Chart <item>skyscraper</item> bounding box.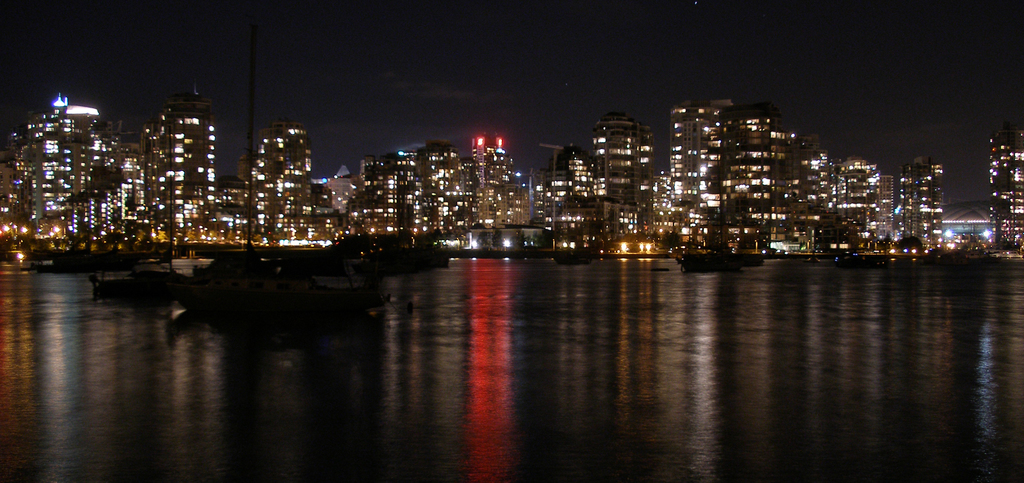
Charted: [x1=594, y1=120, x2=650, y2=256].
